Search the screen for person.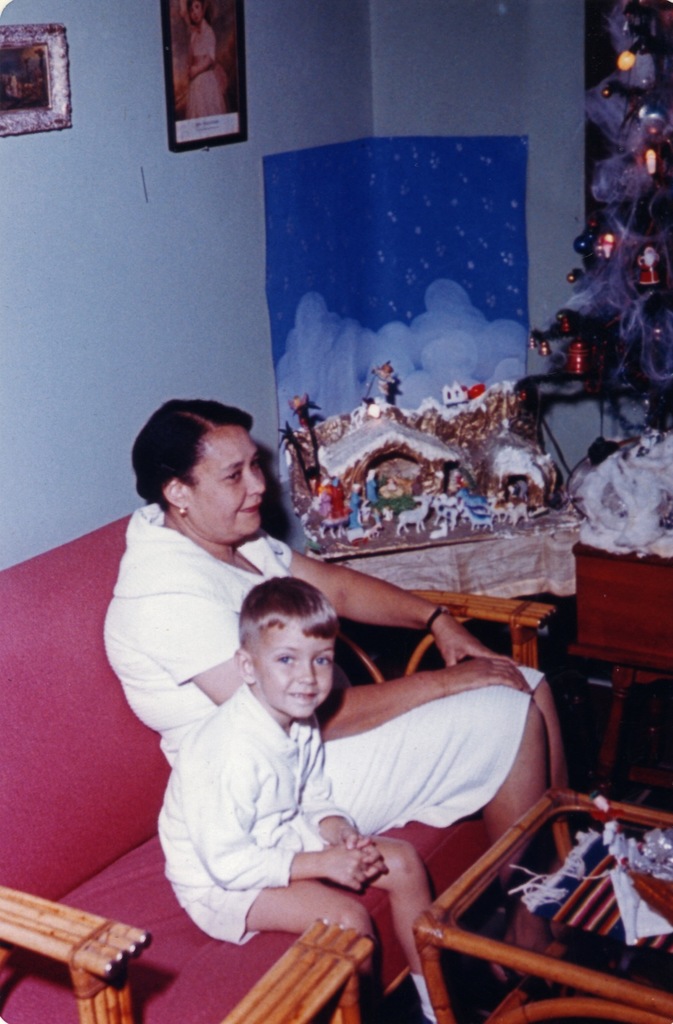
Found at bbox=[159, 578, 444, 1023].
